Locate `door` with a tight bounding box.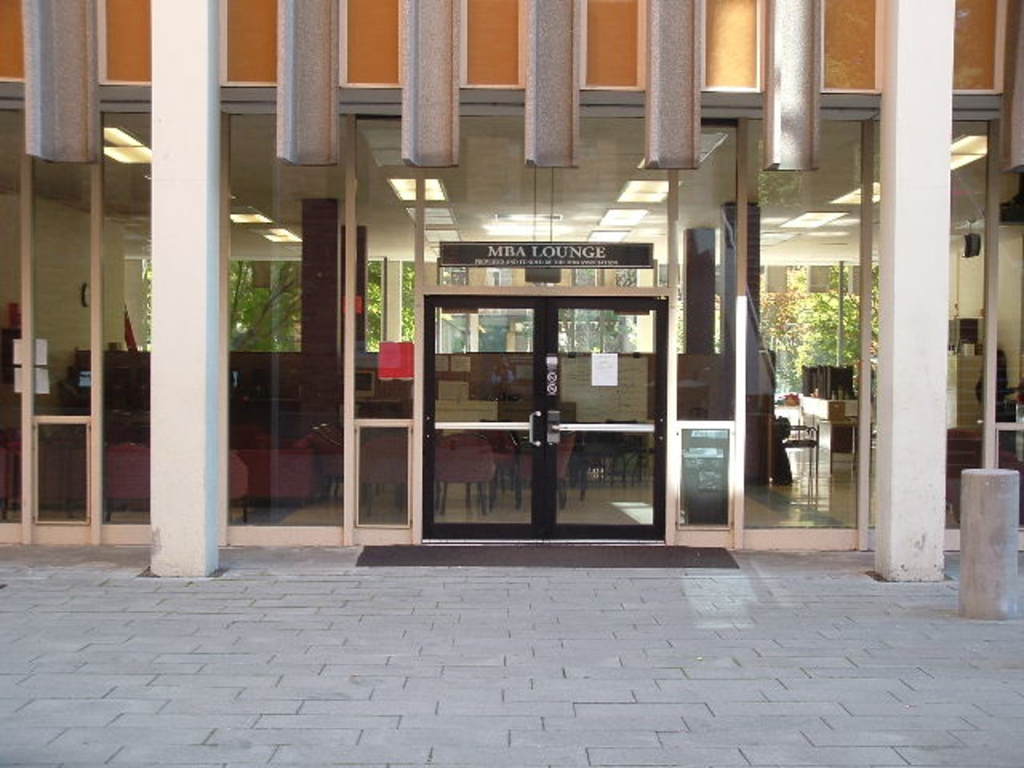
box(405, 250, 690, 542).
